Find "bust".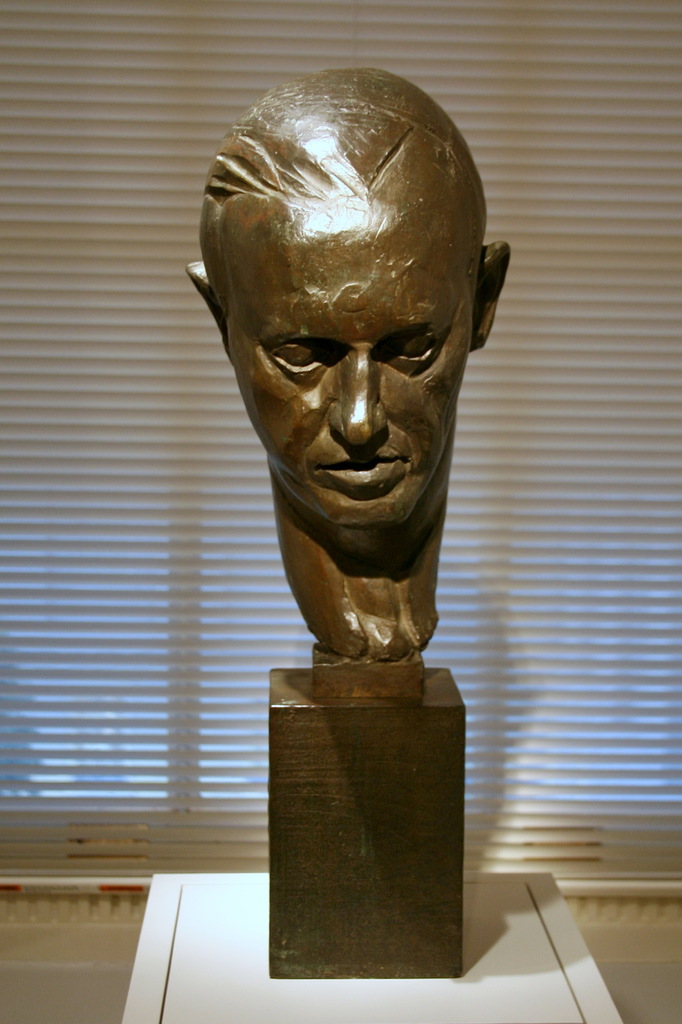
locate(185, 71, 514, 662).
